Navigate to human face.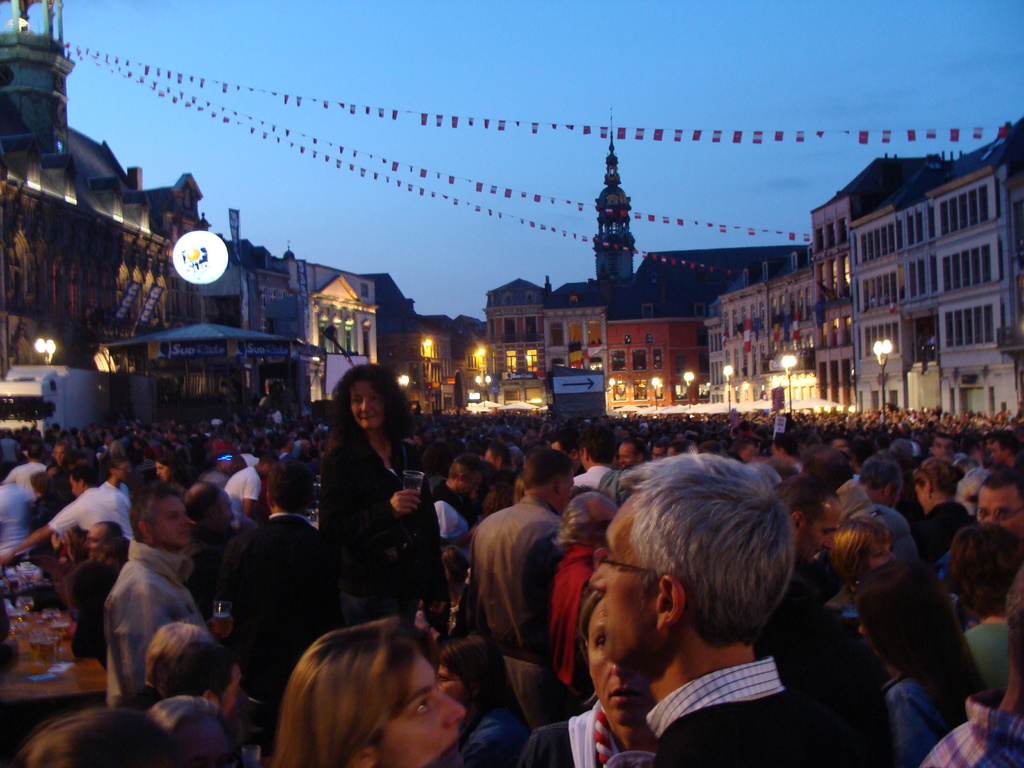
Navigation target: box(374, 643, 466, 767).
